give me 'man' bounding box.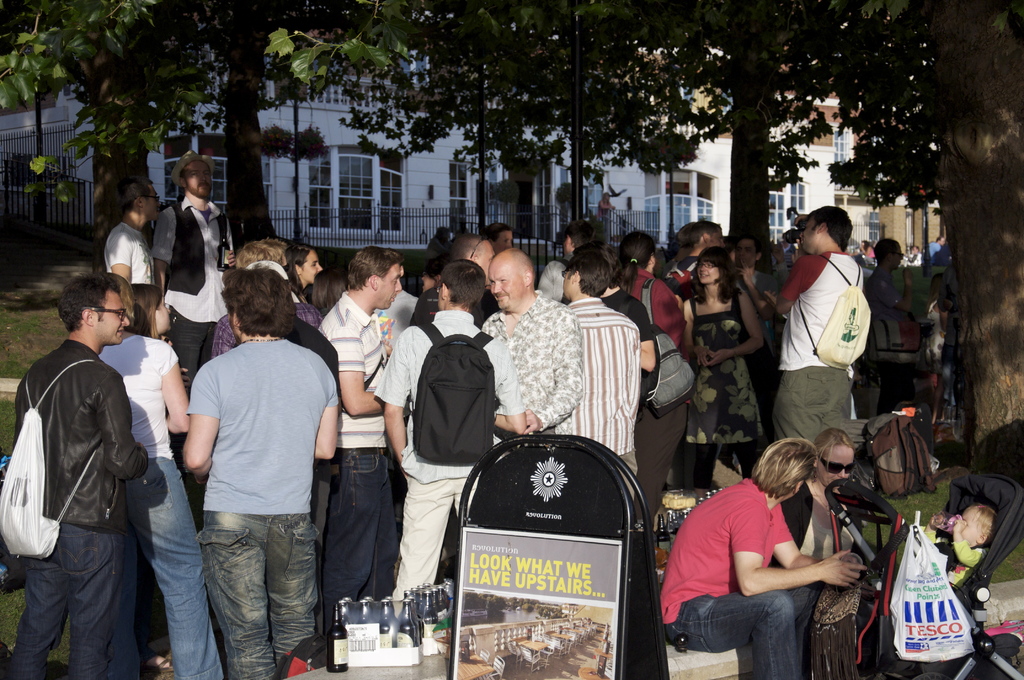
(475,246,584,443).
